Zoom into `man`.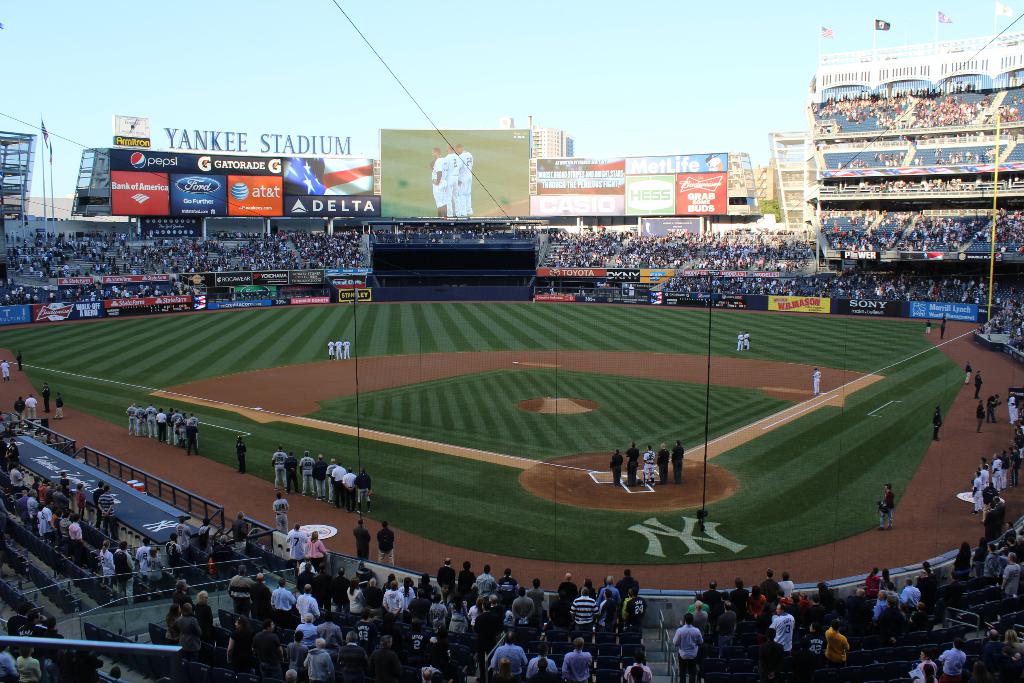
Zoom target: 808,618,831,659.
